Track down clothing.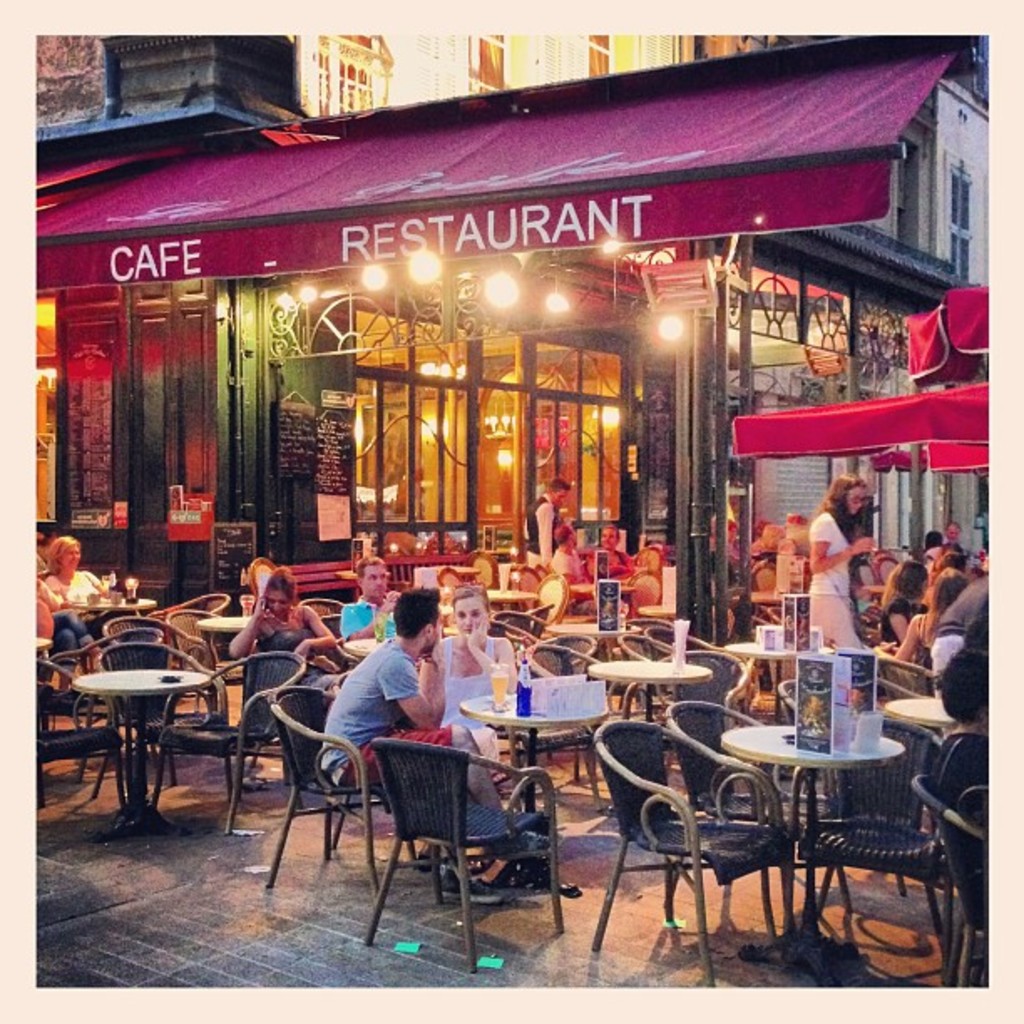
Tracked to <region>550, 540, 584, 591</region>.
